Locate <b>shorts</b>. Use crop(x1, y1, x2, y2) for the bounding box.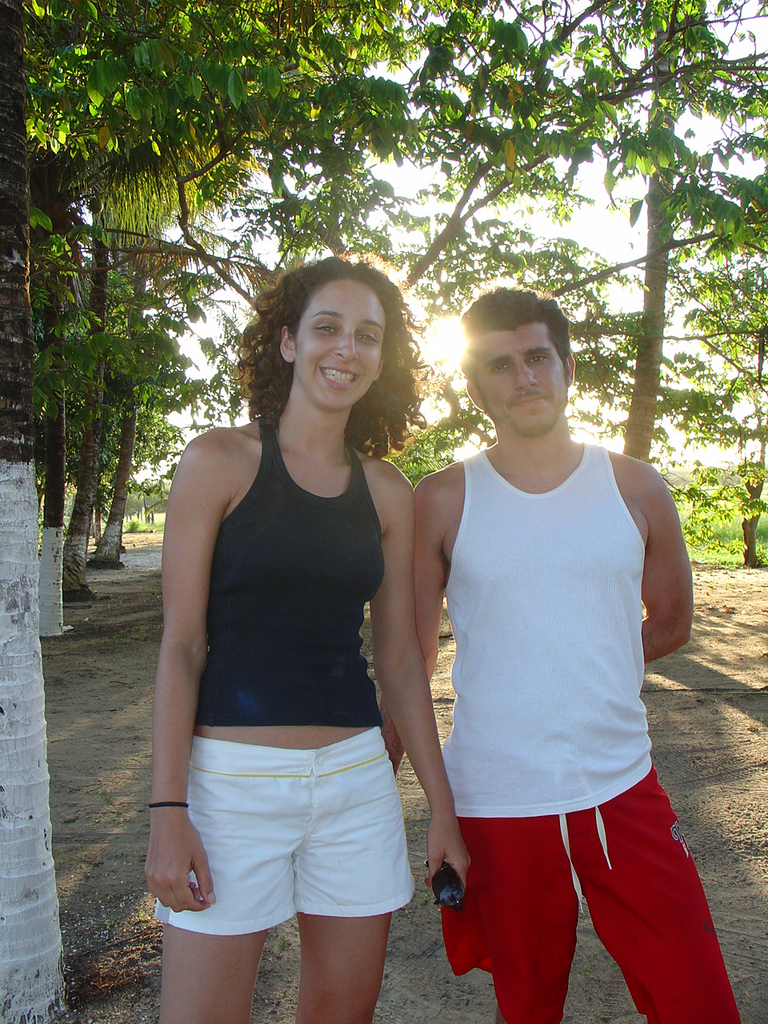
crop(443, 762, 737, 1023).
